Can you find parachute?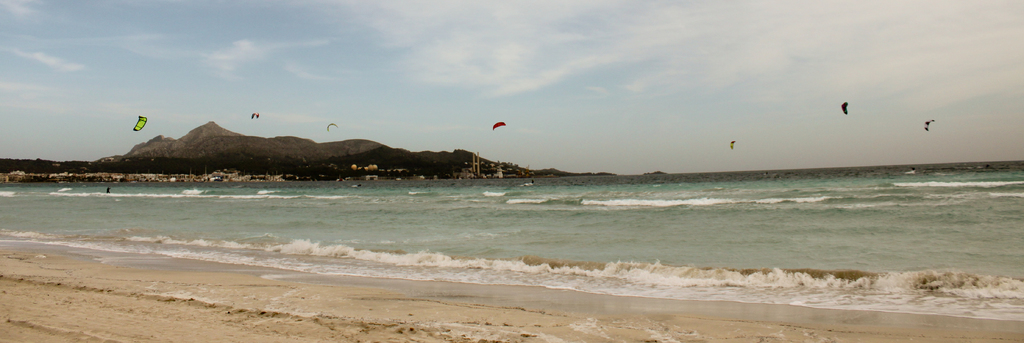
Yes, bounding box: left=249, top=113, right=260, bottom=121.
